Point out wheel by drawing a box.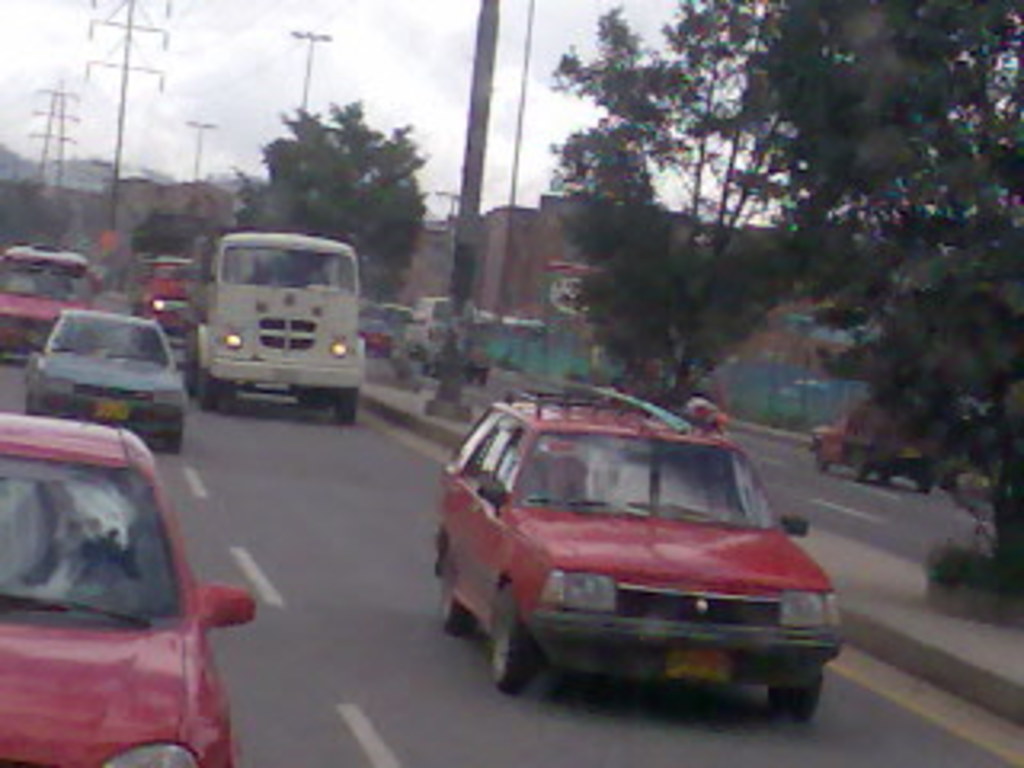
<region>883, 467, 886, 483</region>.
